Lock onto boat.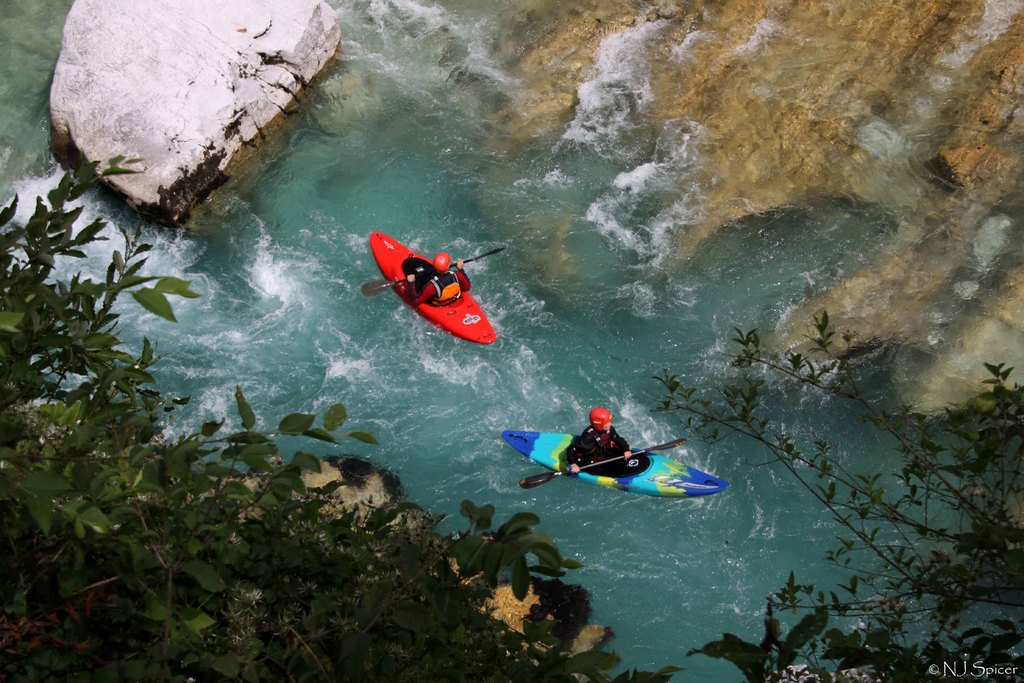
Locked: (494, 404, 733, 504).
